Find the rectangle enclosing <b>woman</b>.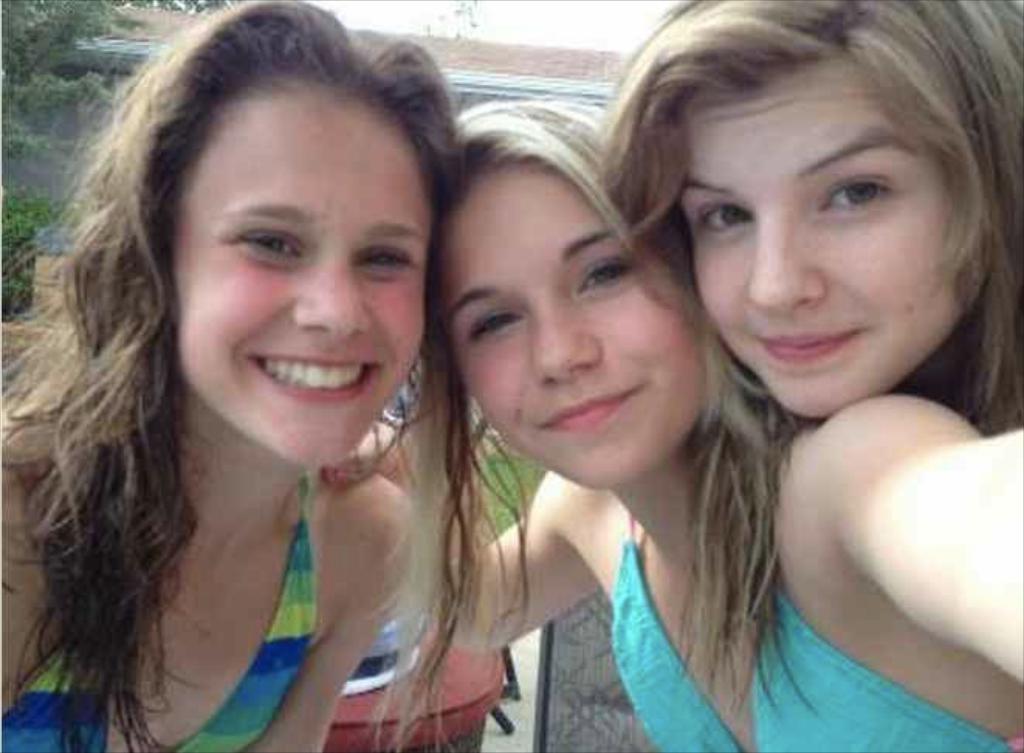
12, 28, 536, 752.
